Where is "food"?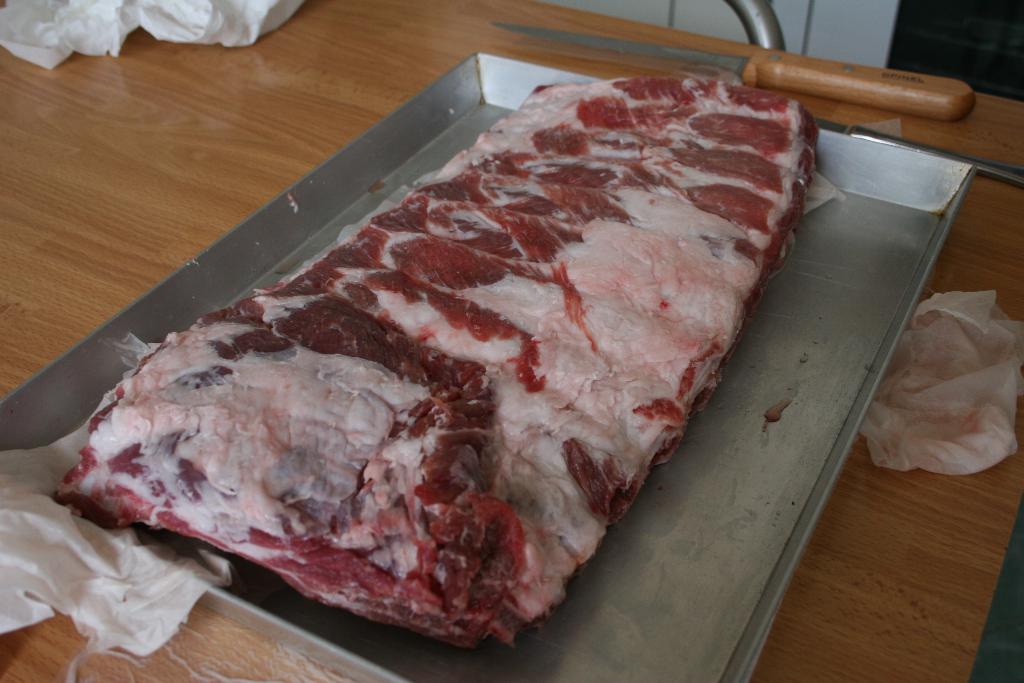
80/82/812/629.
